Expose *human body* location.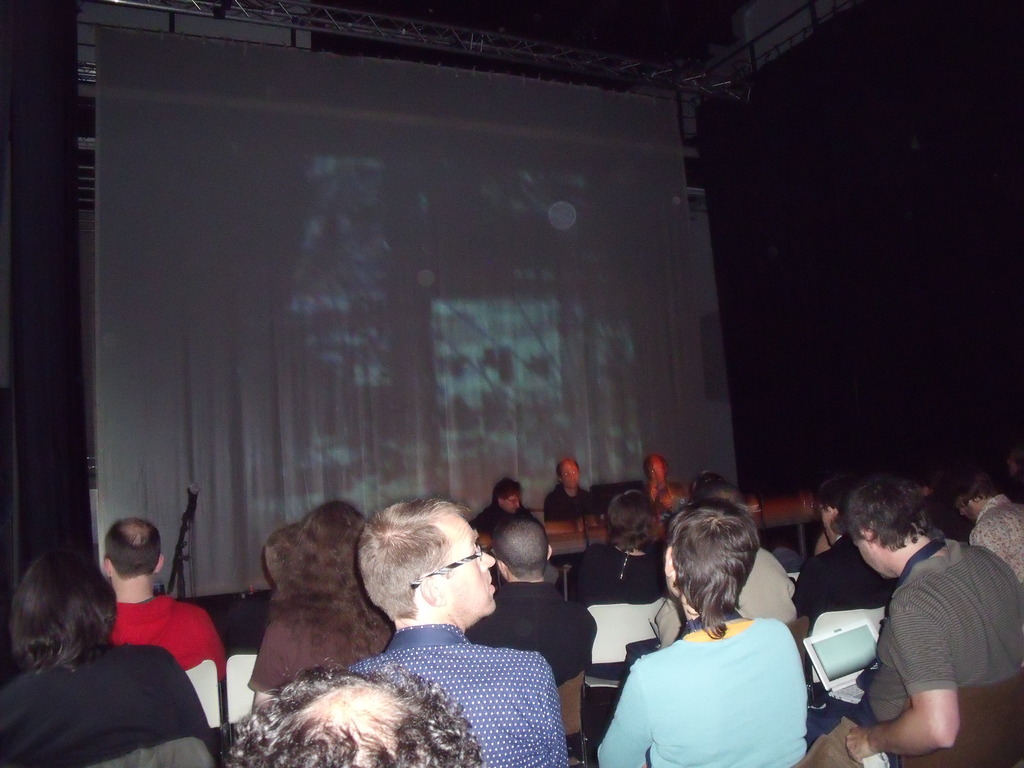
Exposed at (100,516,228,673).
